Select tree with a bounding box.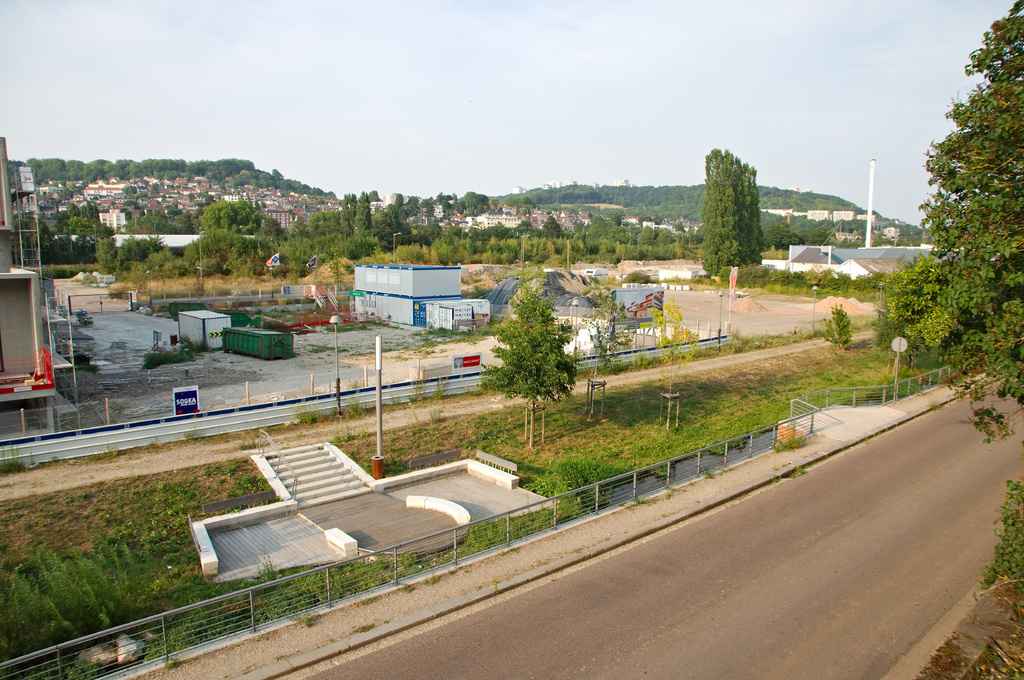
pyautogui.locateOnScreen(764, 219, 803, 252).
